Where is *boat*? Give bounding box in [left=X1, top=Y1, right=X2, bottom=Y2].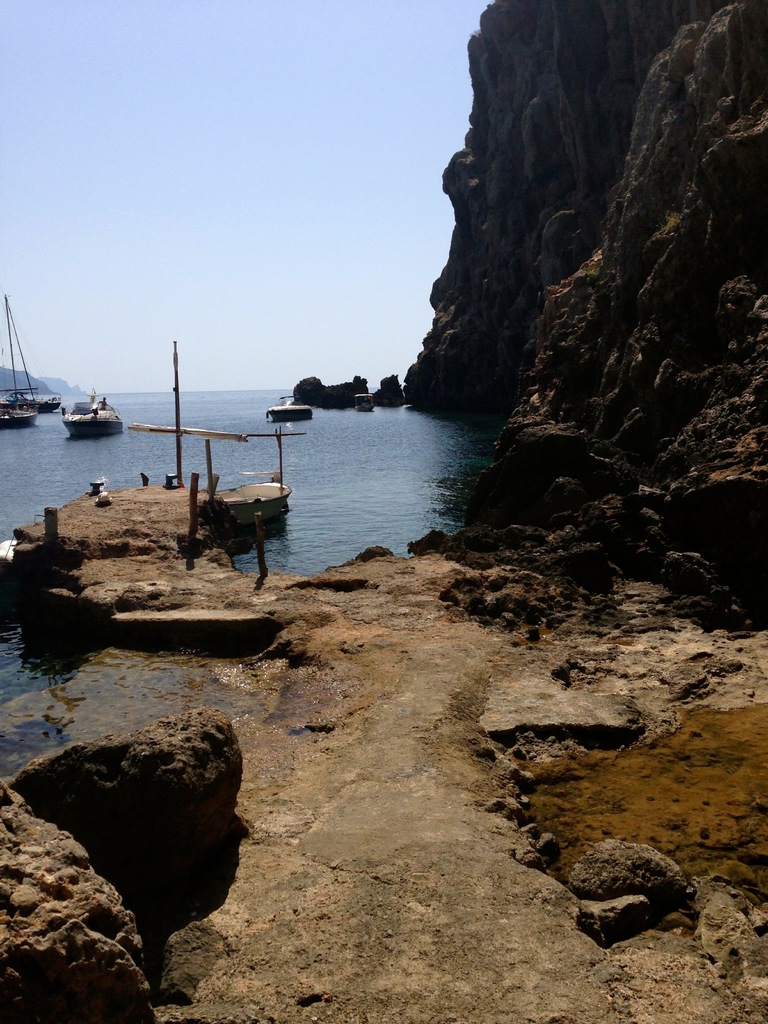
[left=0, top=401, right=38, bottom=426].
